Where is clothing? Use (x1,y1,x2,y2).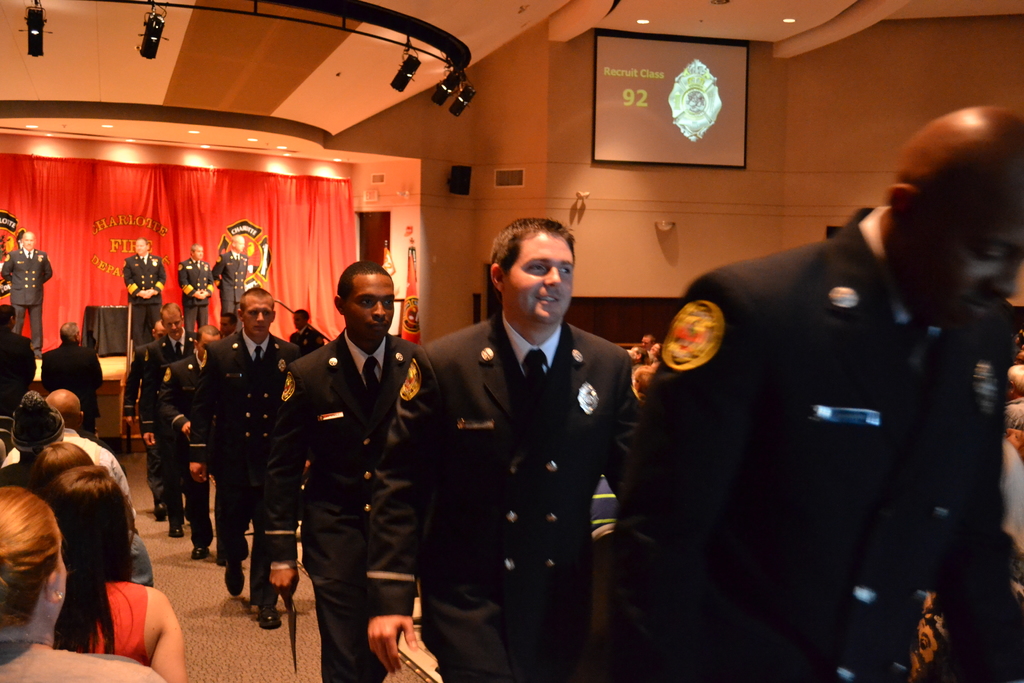
(118,255,166,348).
